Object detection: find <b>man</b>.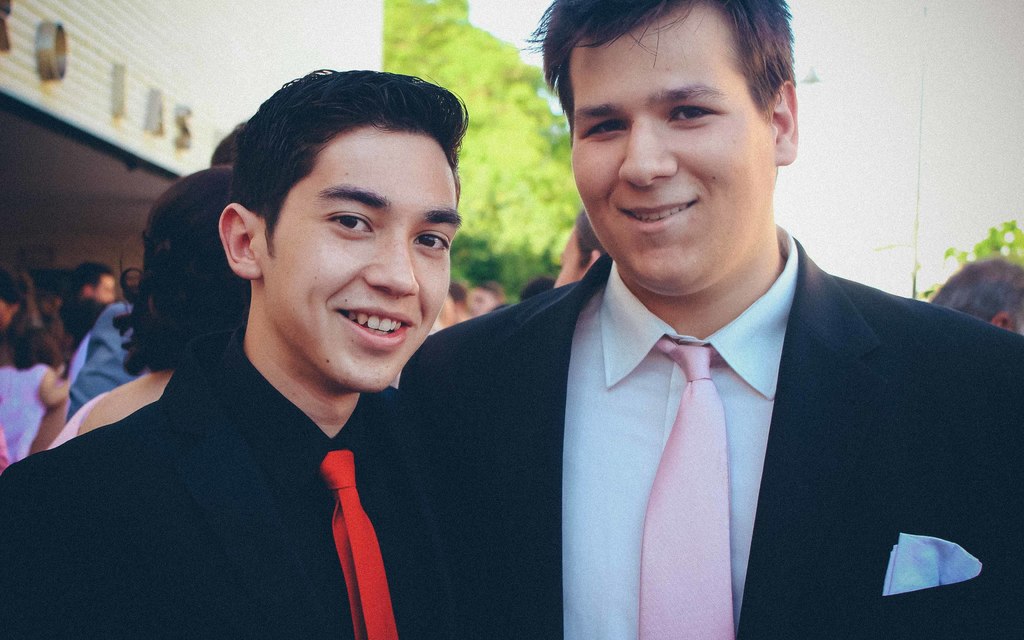
bbox=(362, 23, 1020, 633).
